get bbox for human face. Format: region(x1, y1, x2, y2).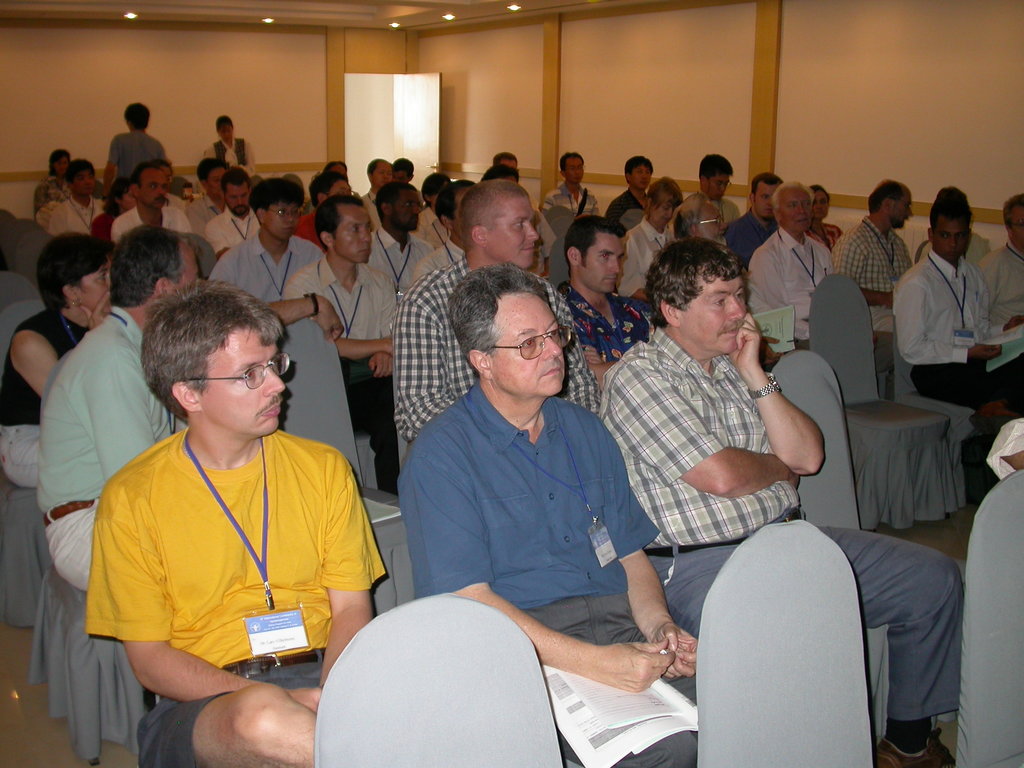
region(394, 189, 420, 232).
